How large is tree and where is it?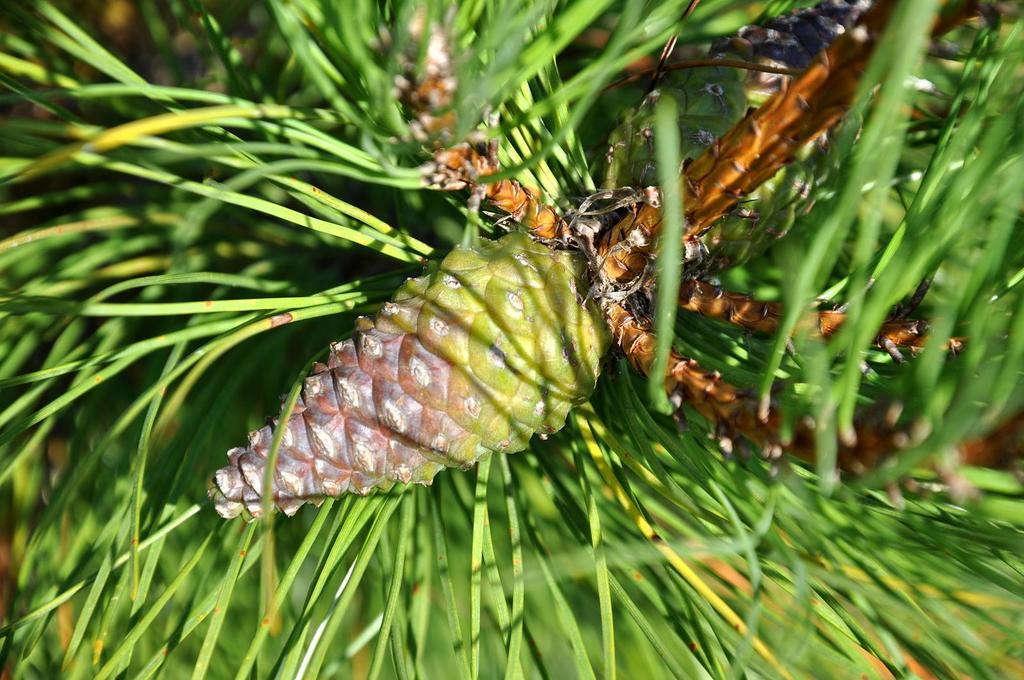
Bounding box: [63,1,1023,608].
